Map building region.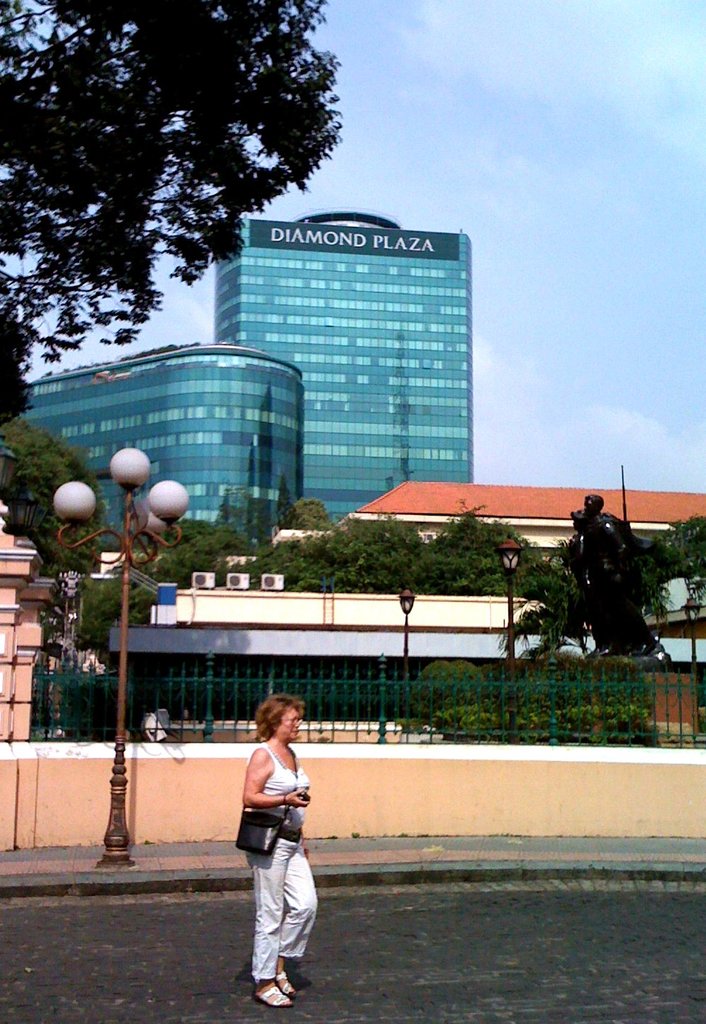
Mapped to 338:483:705:567.
